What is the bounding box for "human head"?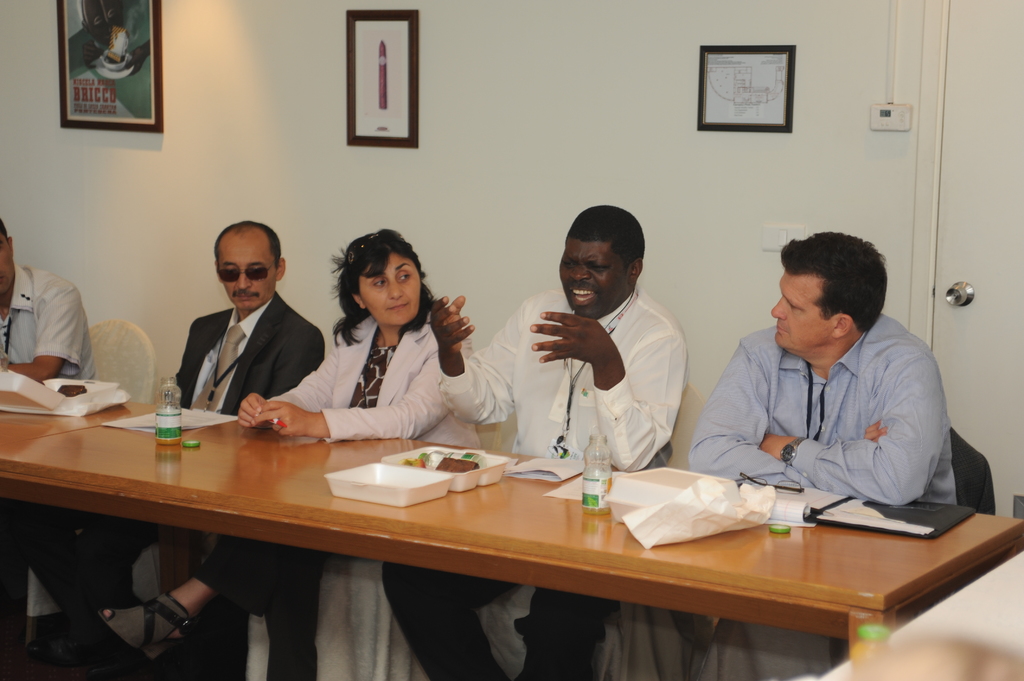
select_region(0, 222, 13, 298).
